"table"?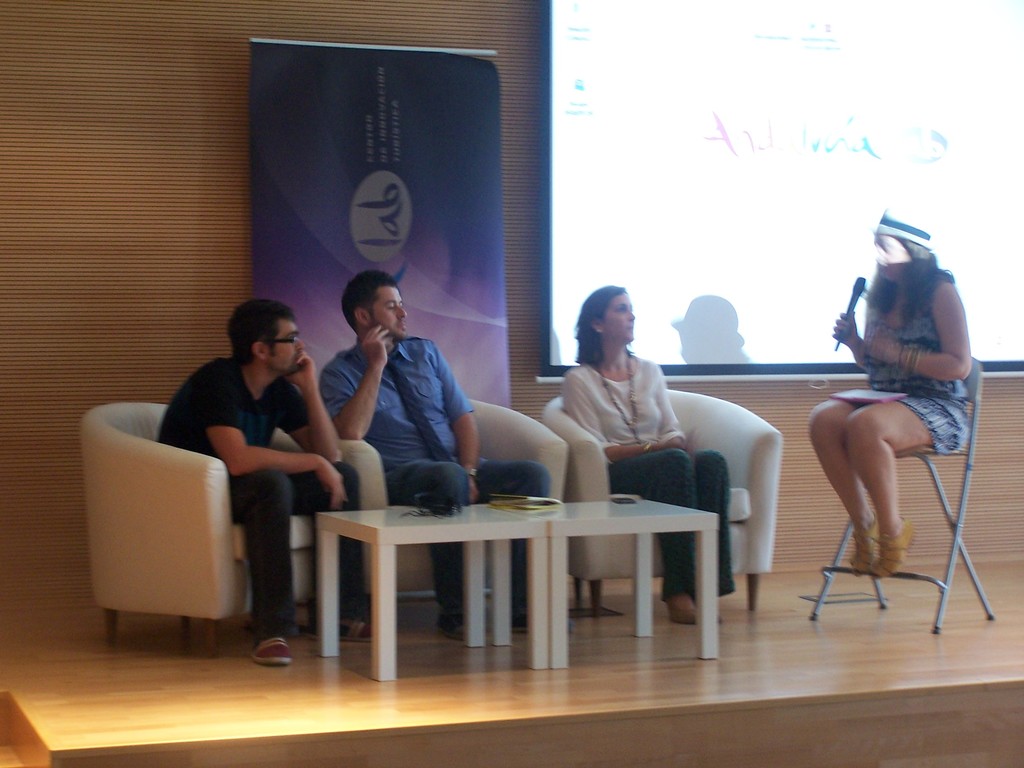
left=493, top=498, right=721, bottom=658
